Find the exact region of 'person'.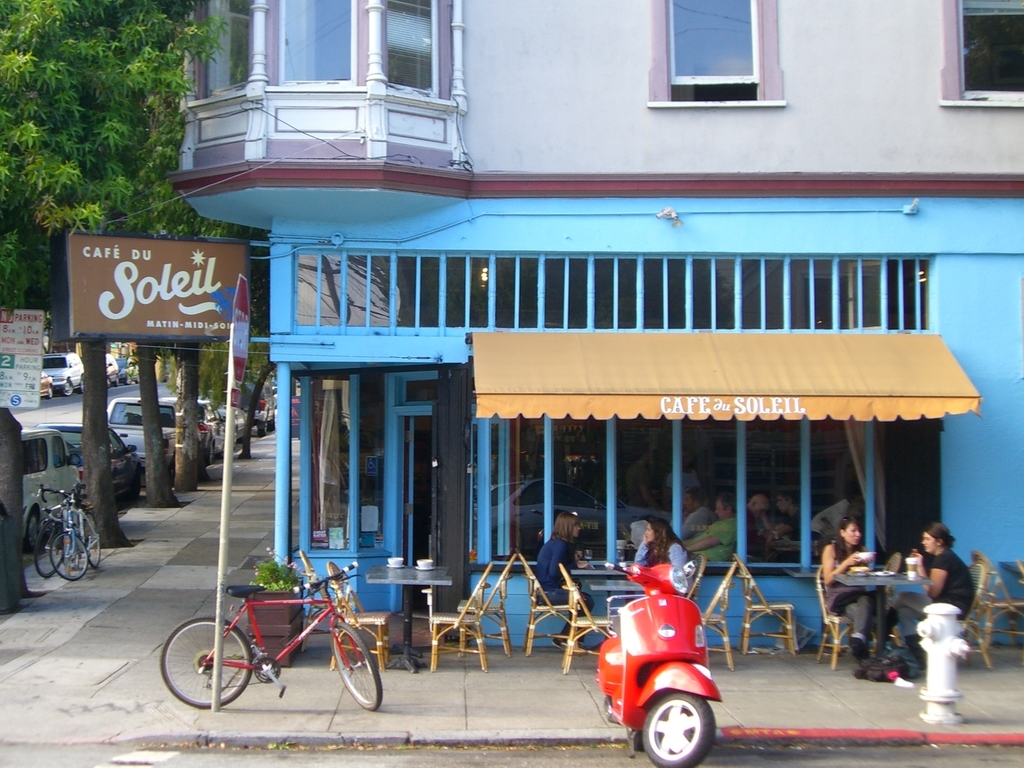
Exact region: 679,497,738,566.
